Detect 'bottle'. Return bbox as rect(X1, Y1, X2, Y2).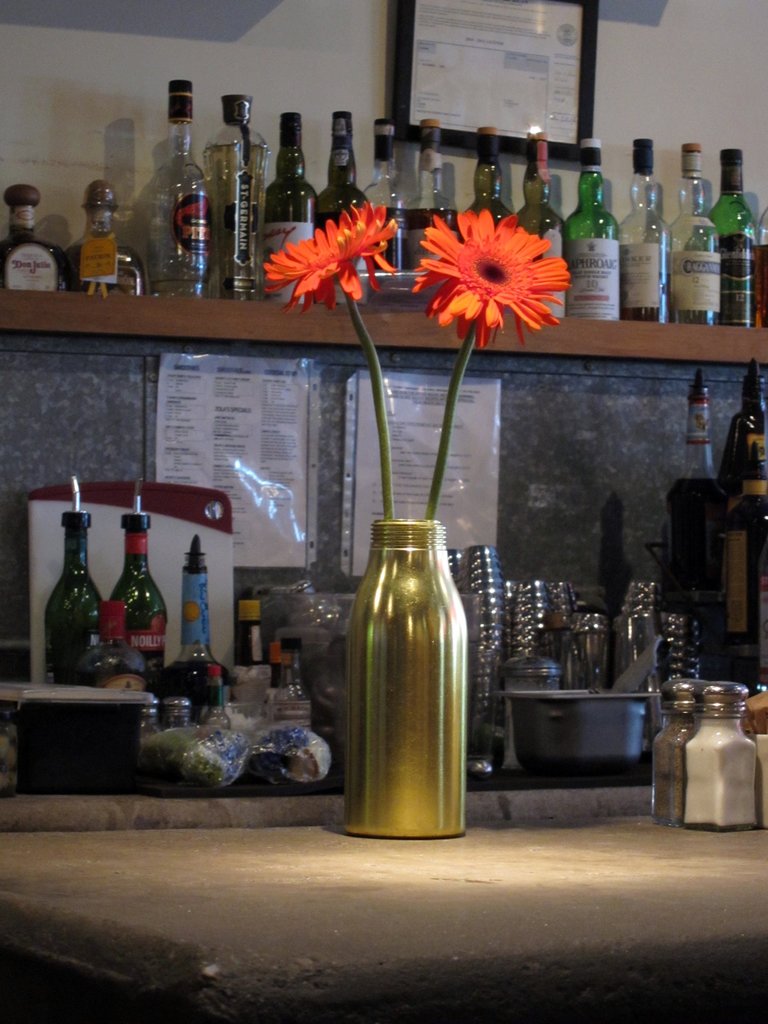
rect(712, 151, 754, 328).
